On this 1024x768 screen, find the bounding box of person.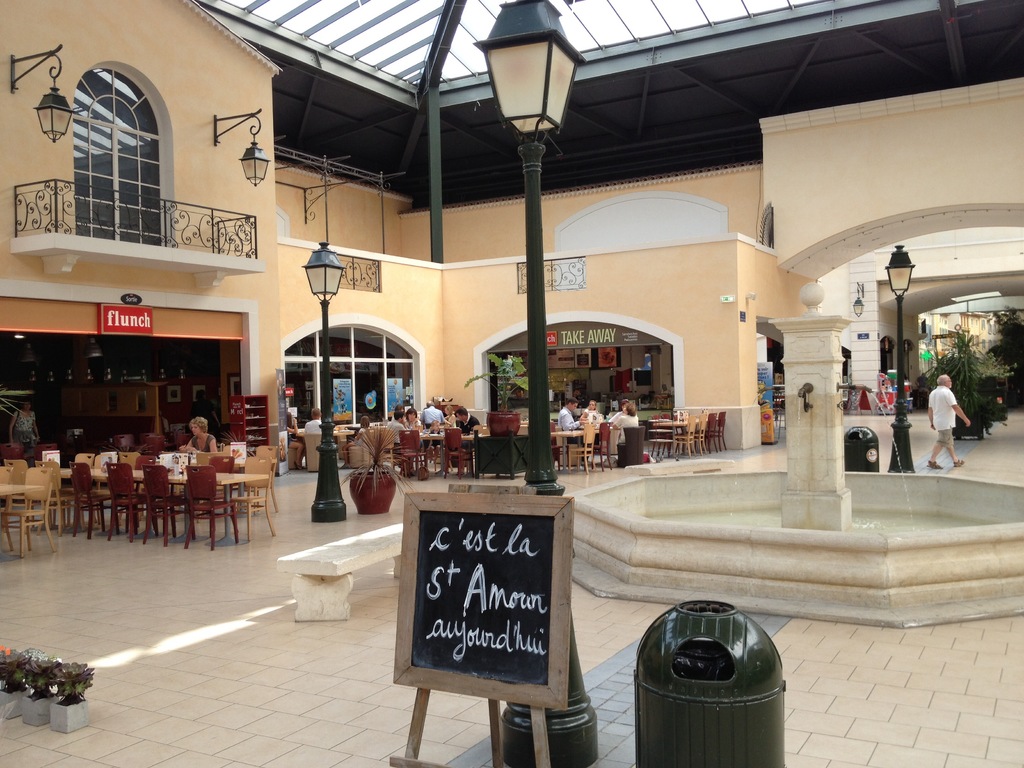
Bounding box: box(182, 414, 217, 519).
